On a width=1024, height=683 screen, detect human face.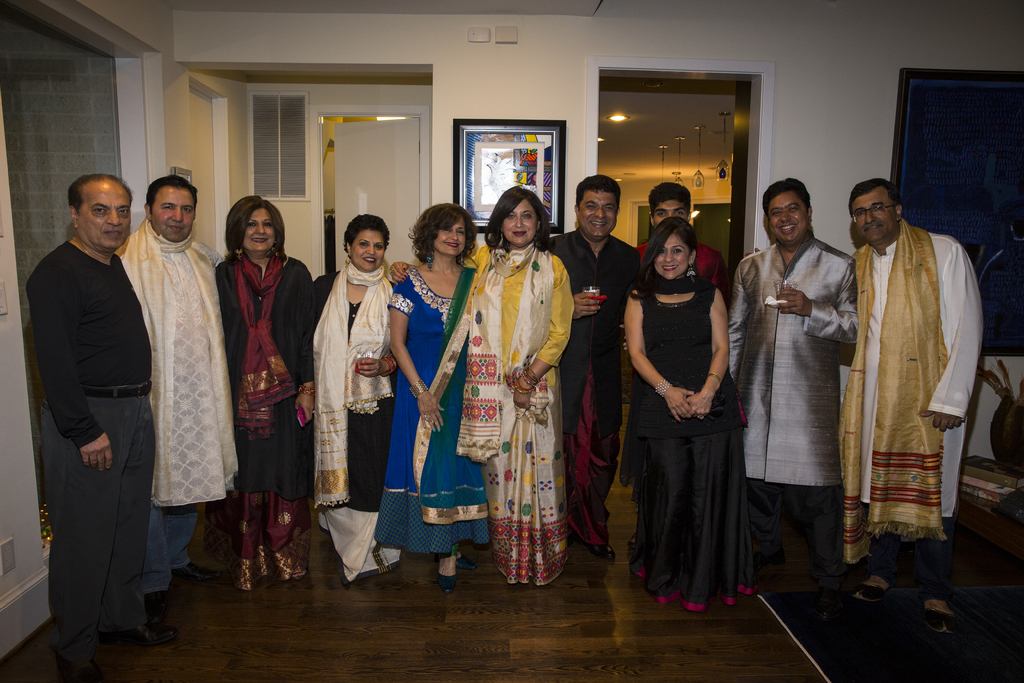
(x1=655, y1=201, x2=691, y2=220).
